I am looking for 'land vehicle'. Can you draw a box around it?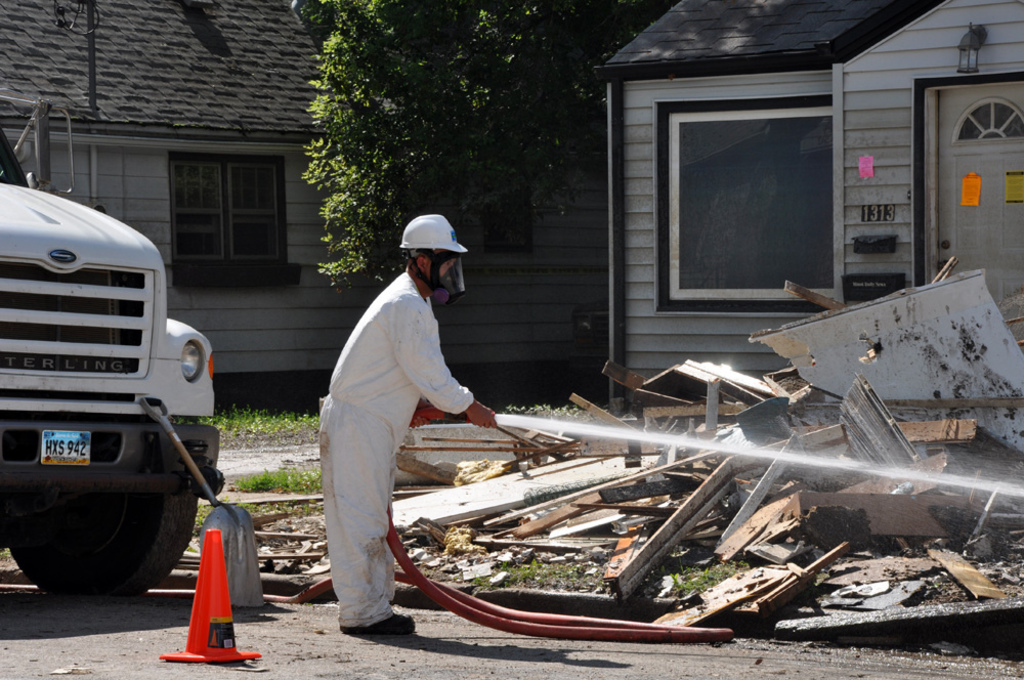
Sure, the bounding box is 6, 173, 228, 597.
